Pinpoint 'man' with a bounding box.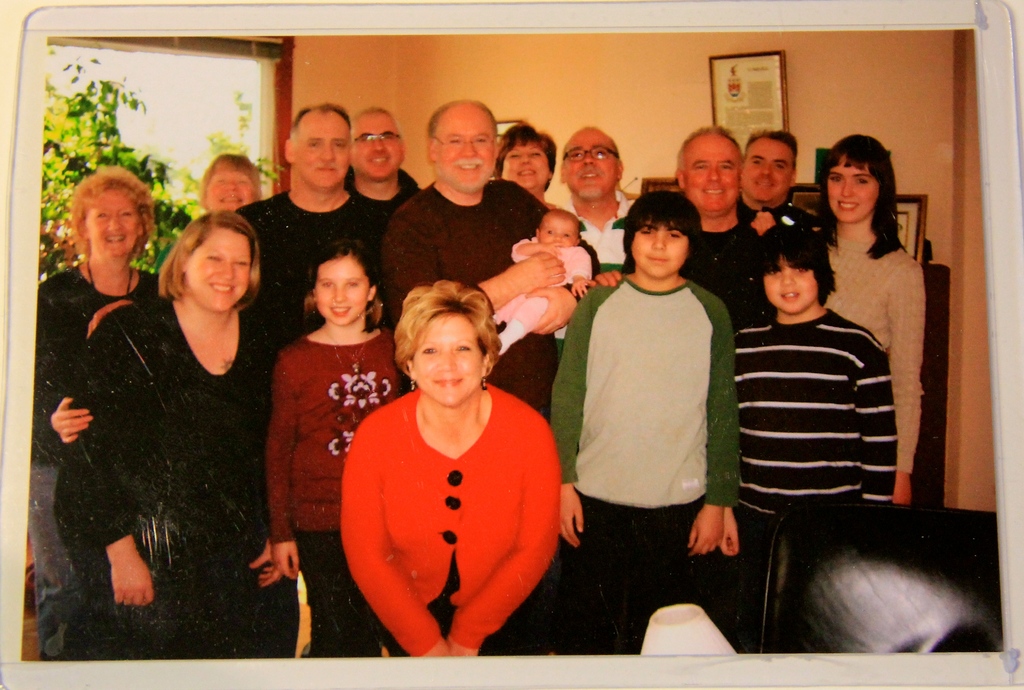
locate(238, 101, 394, 374).
